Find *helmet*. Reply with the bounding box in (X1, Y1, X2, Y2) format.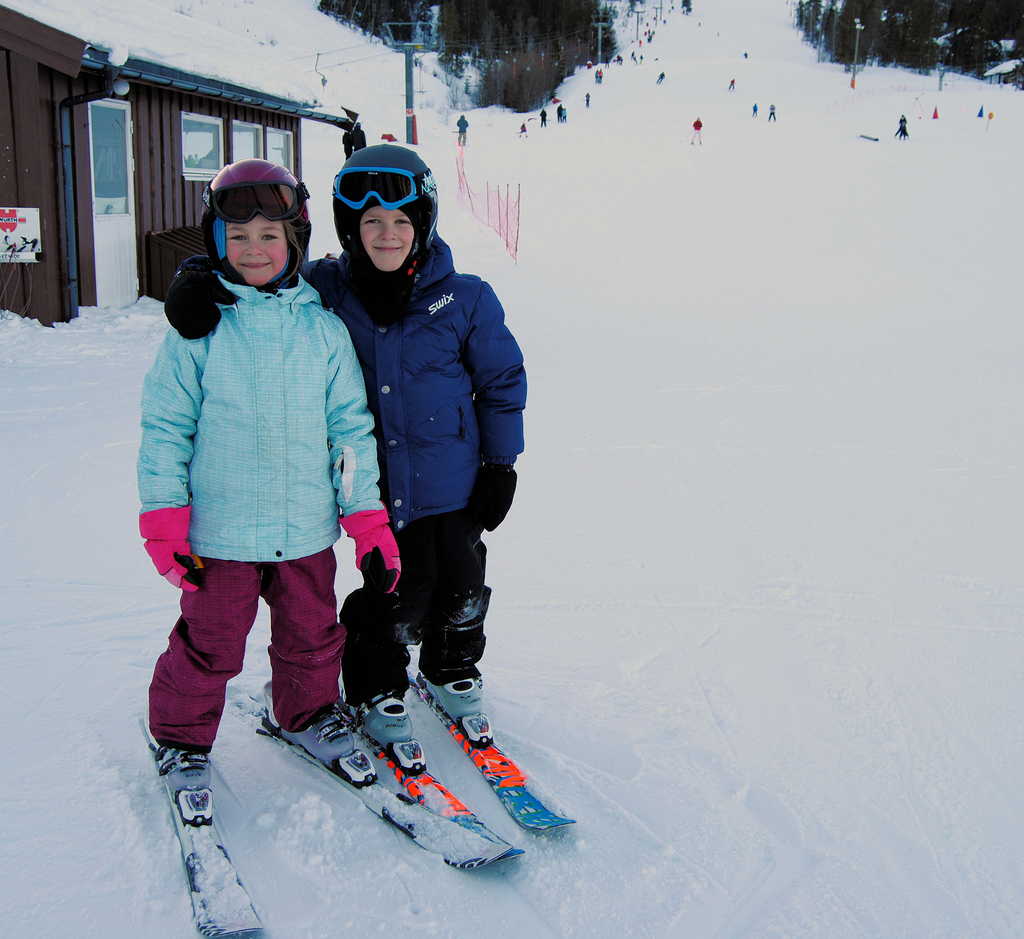
(204, 158, 308, 291).
